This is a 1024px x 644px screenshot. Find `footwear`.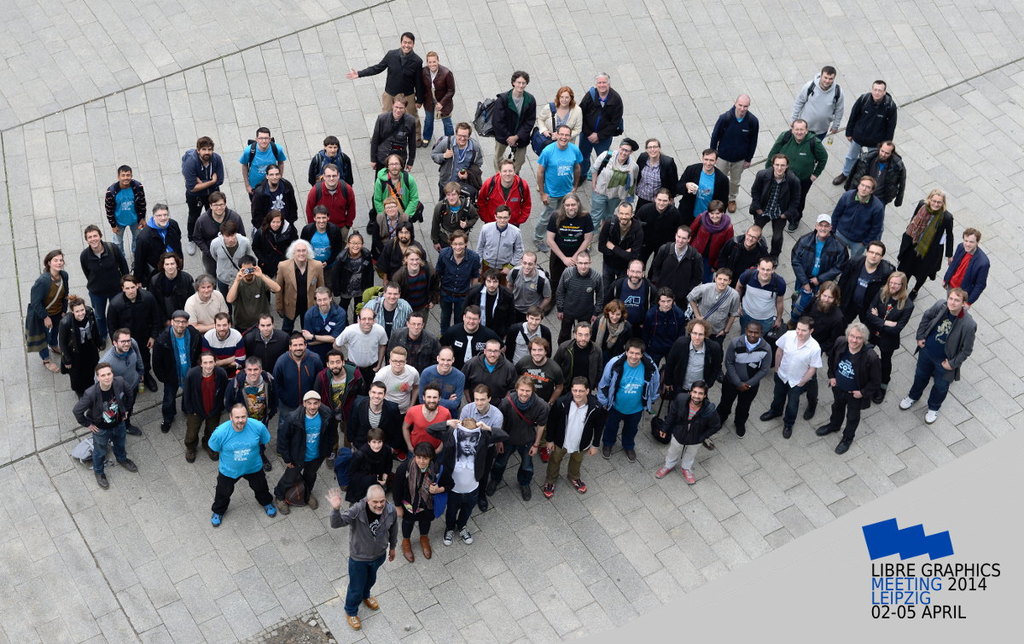
Bounding box: crop(805, 400, 817, 421).
